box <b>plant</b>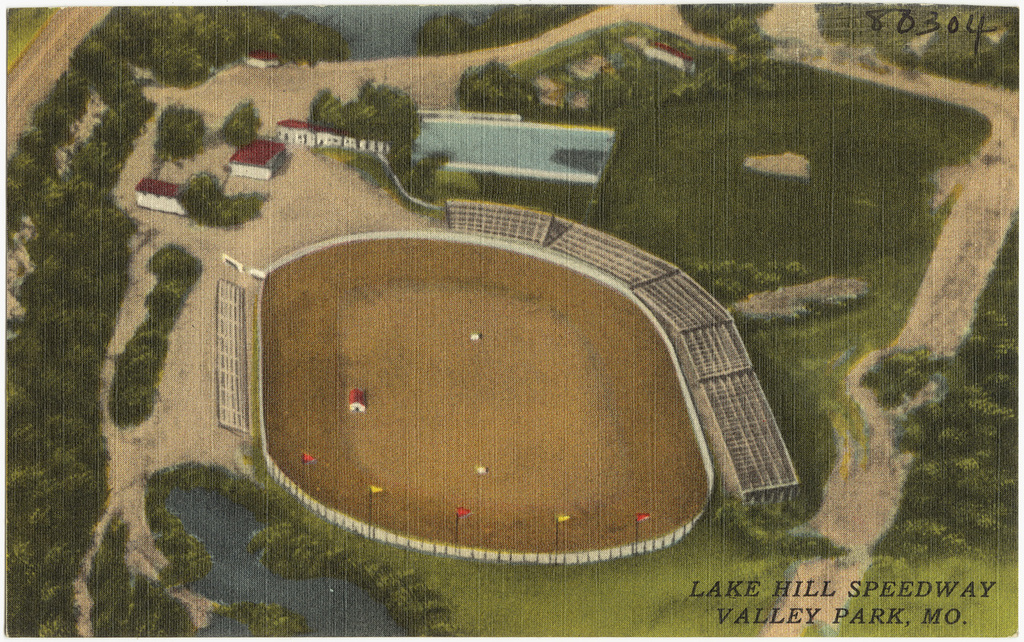
(219, 95, 255, 147)
